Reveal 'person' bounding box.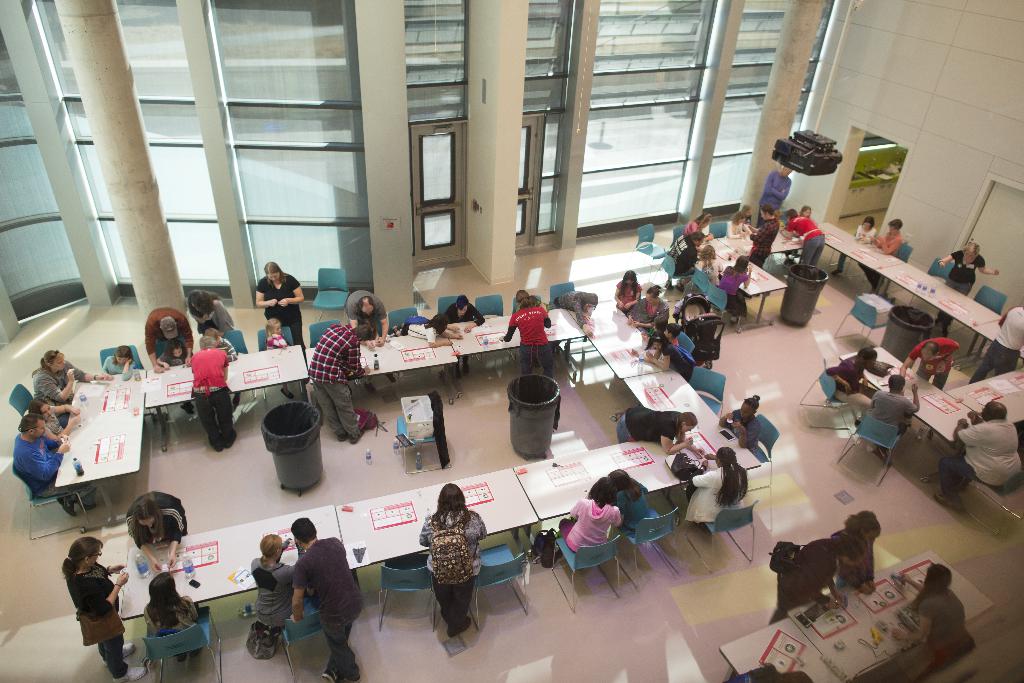
Revealed: <bbox>744, 204, 747, 245</bbox>.
